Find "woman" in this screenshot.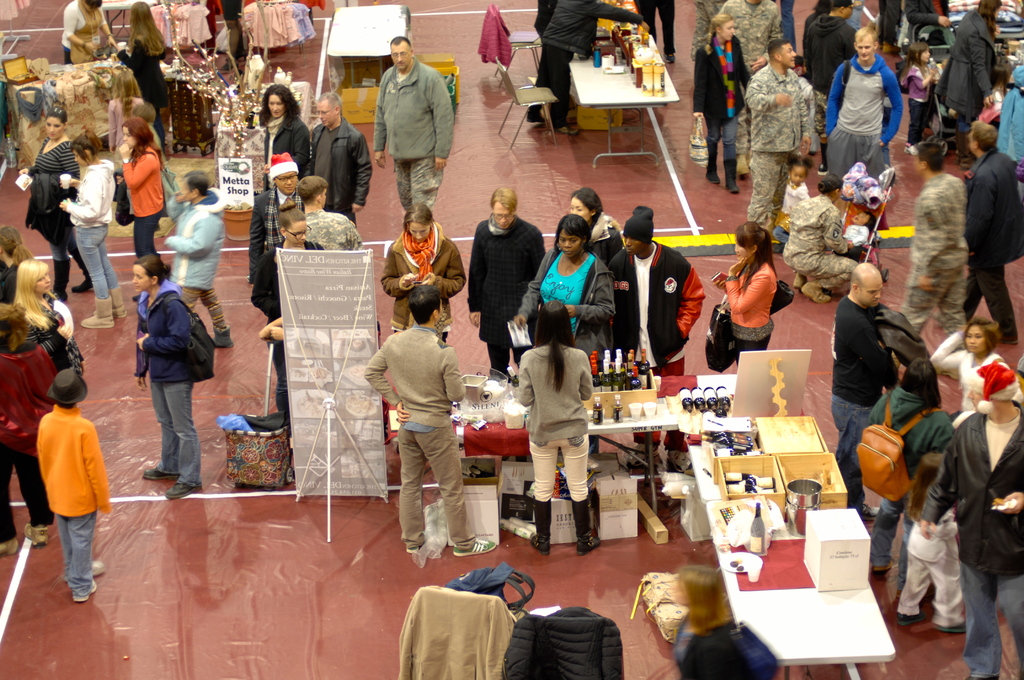
The bounding box for "woman" is 129/256/204/495.
